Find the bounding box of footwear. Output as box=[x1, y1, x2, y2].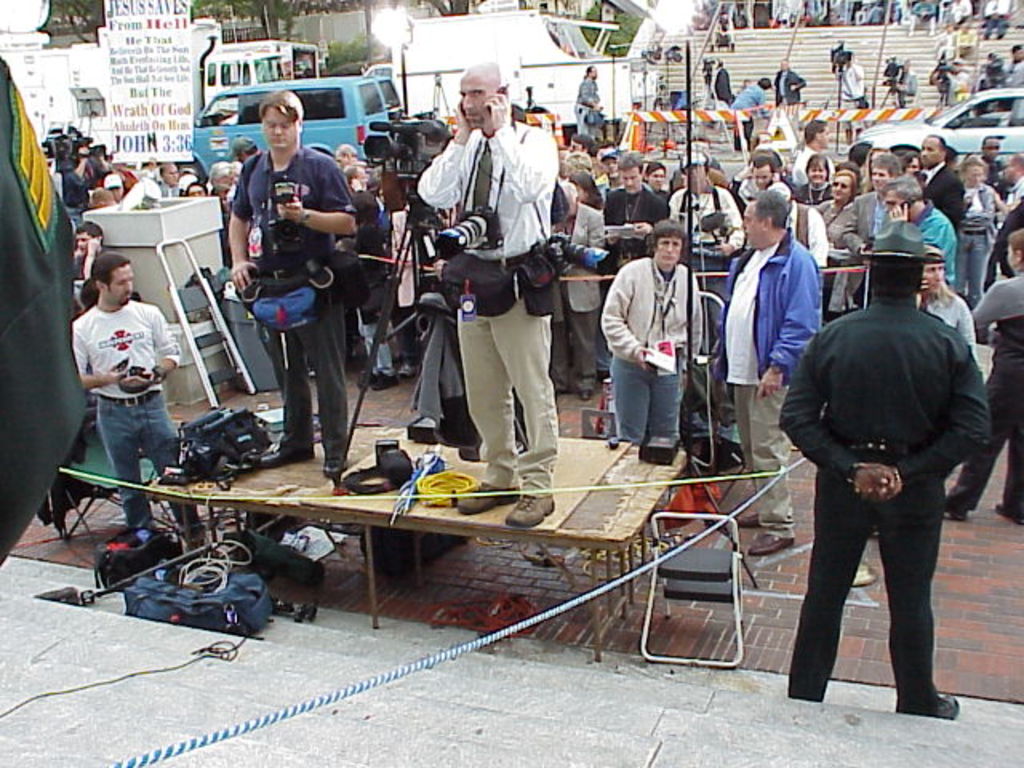
box=[325, 456, 346, 475].
